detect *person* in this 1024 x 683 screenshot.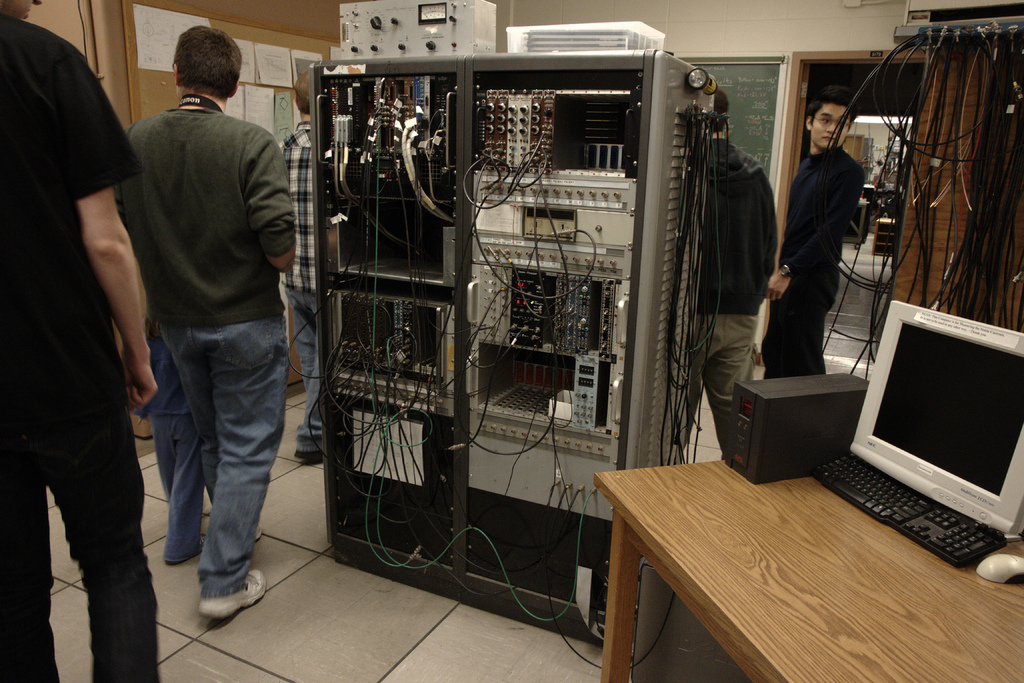
Detection: x1=15, y1=12, x2=171, y2=682.
